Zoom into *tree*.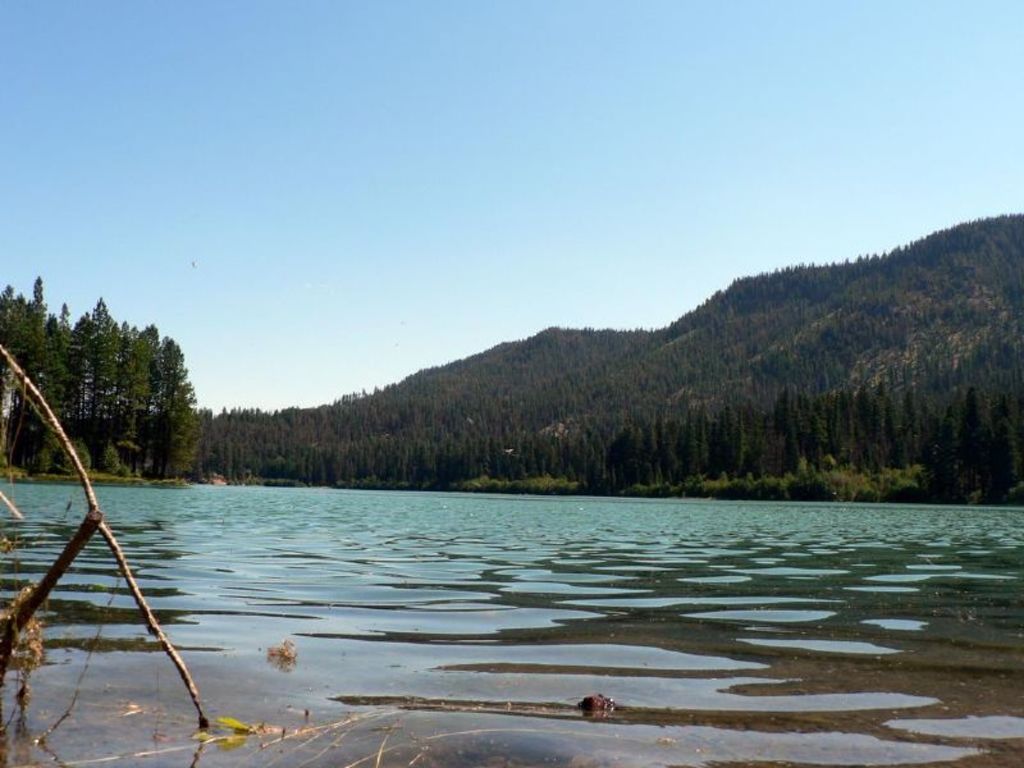
Zoom target: region(12, 262, 73, 467).
